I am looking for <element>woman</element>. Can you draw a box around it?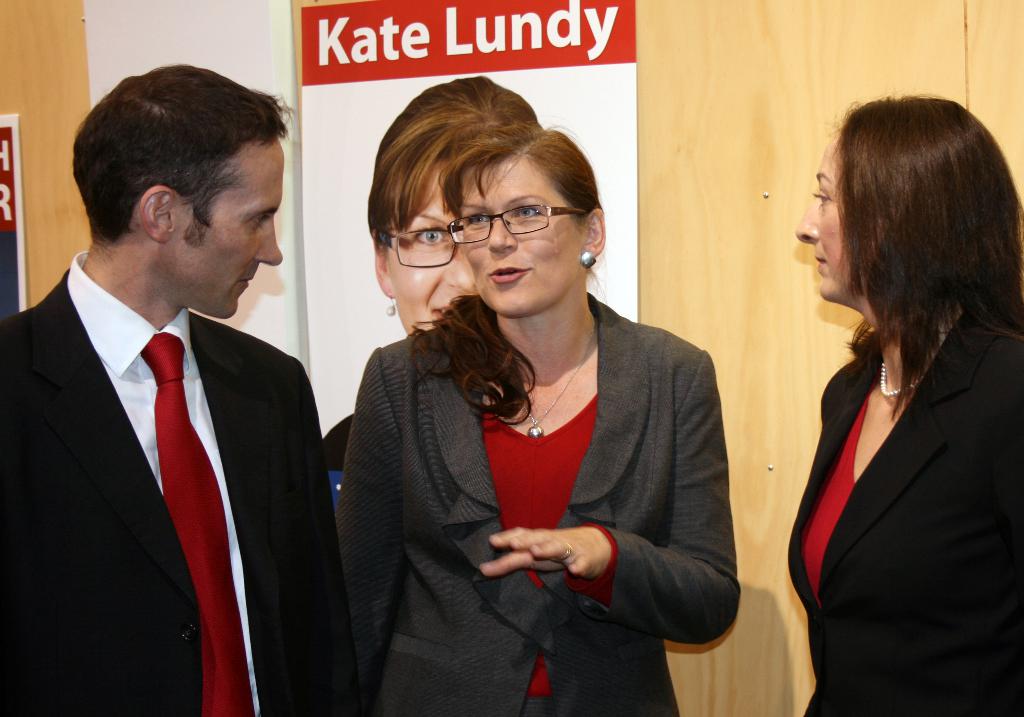
Sure, the bounding box is 319 88 550 471.
